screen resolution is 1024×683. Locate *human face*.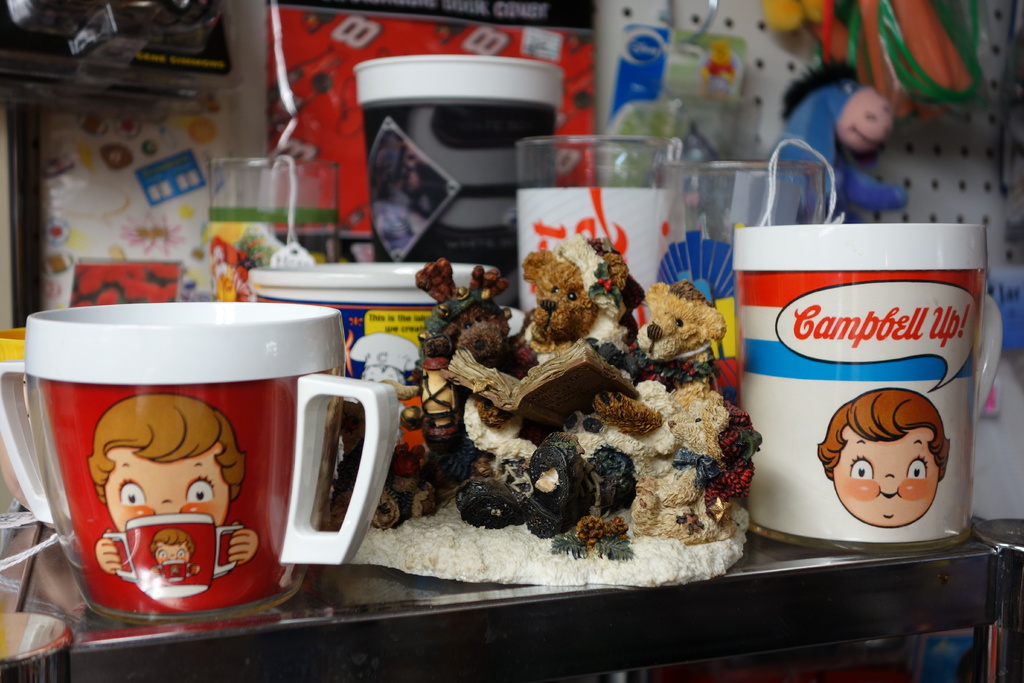
[831,433,936,534].
